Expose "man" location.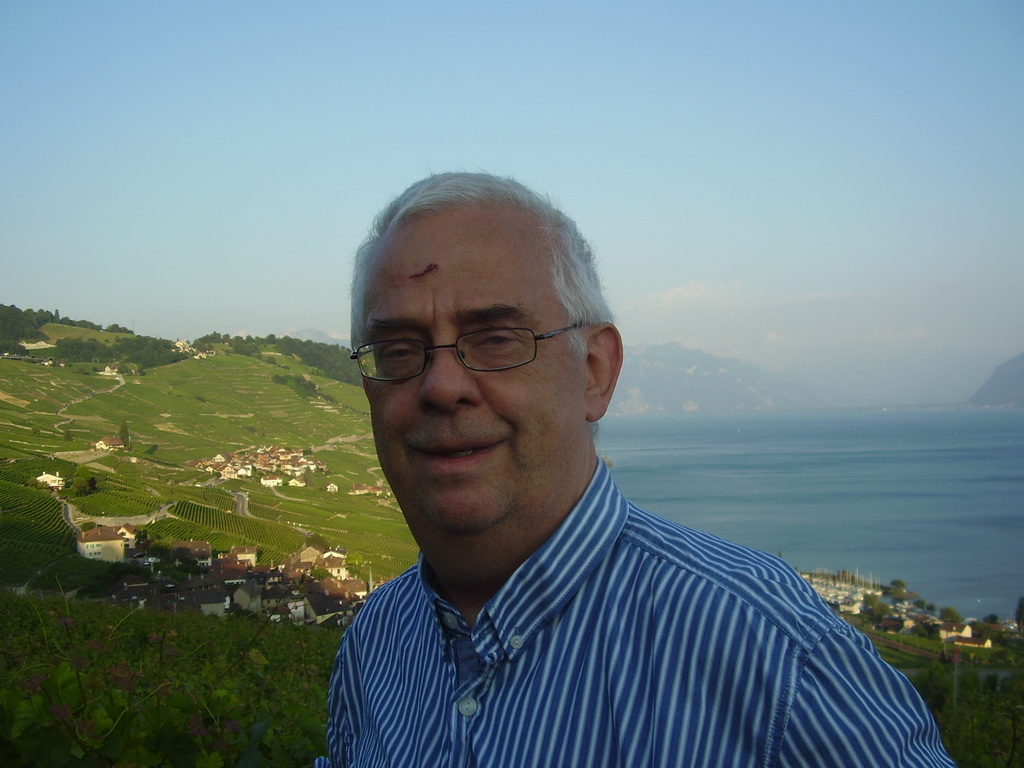
Exposed at <bbox>261, 175, 946, 750</bbox>.
